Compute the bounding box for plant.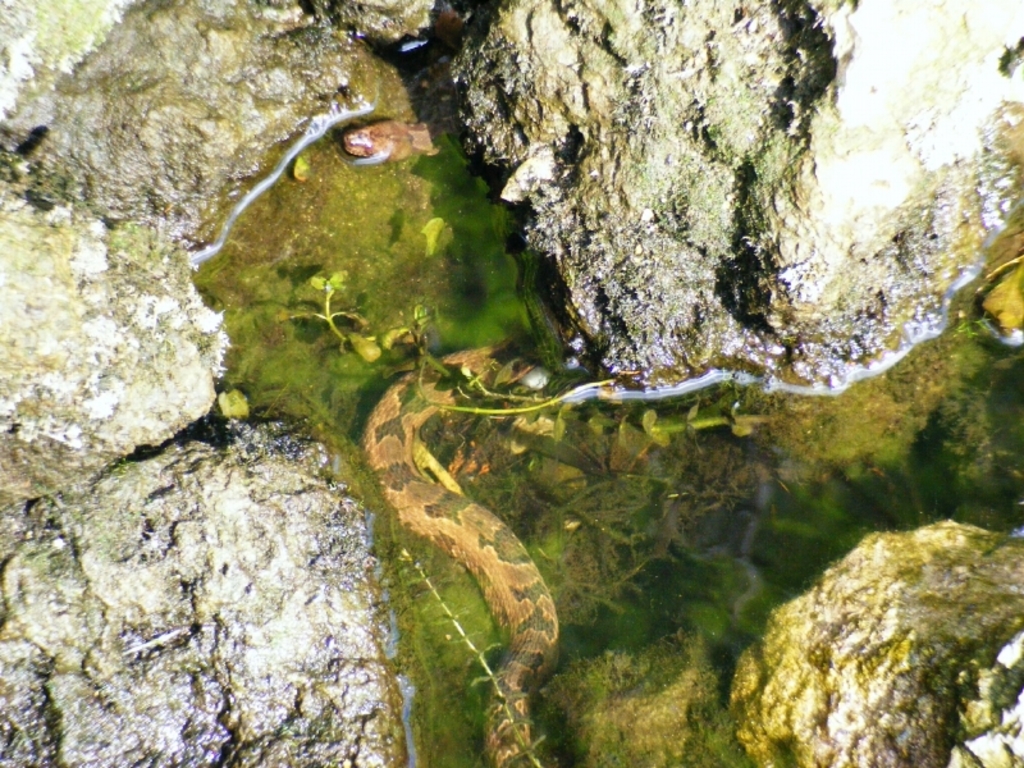
[left=288, top=273, right=353, bottom=347].
